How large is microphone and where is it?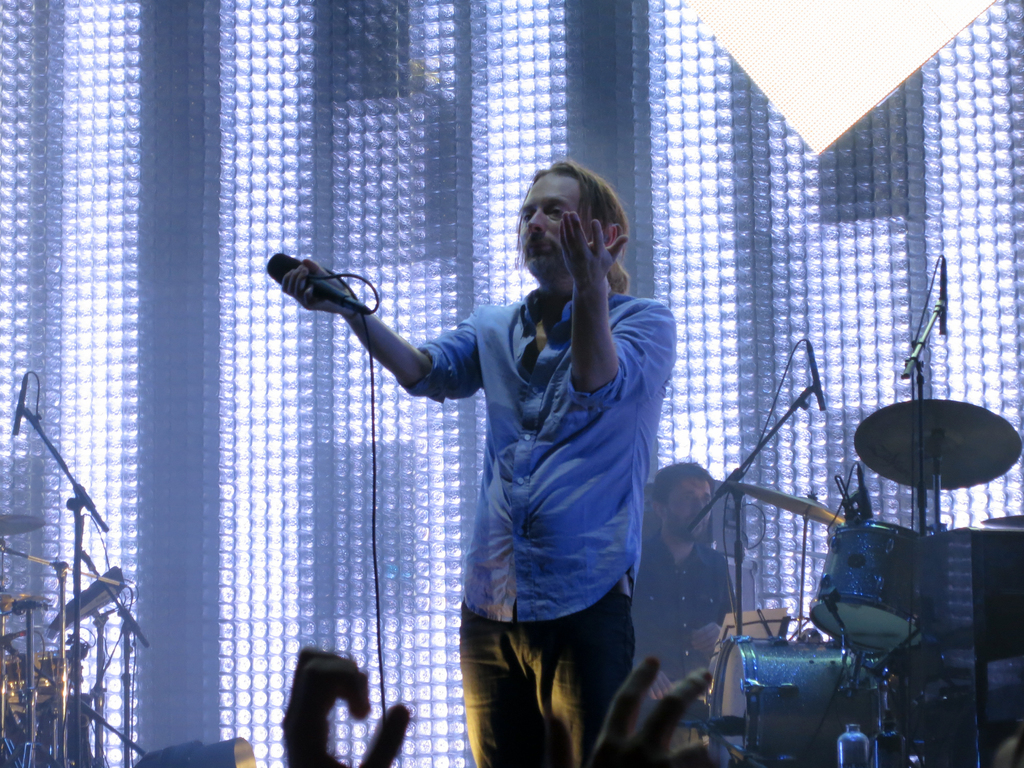
Bounding box: BBox(15, 376, 28, 433).
